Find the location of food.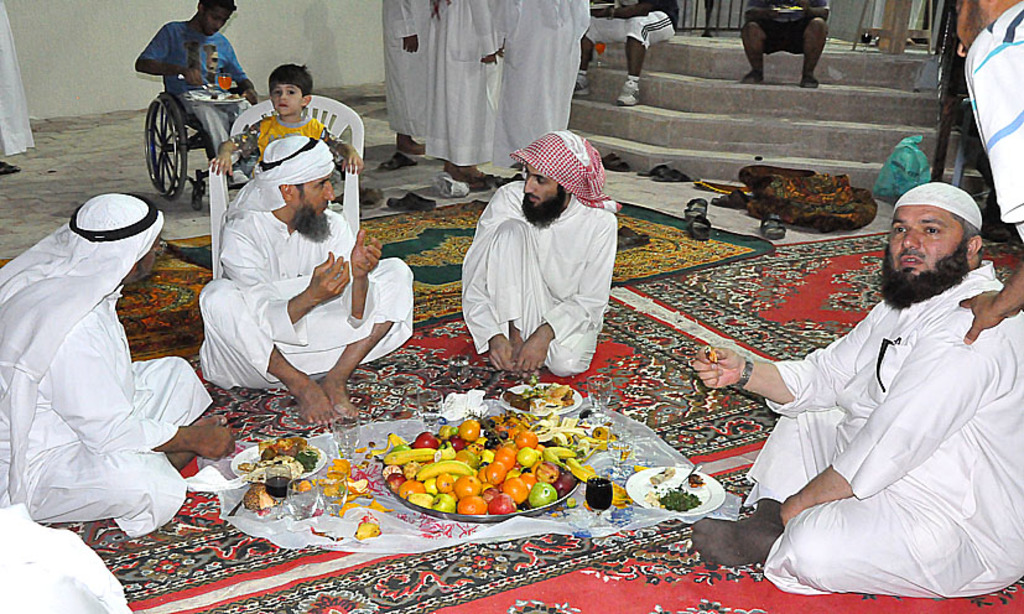
Location: l=740, t=152, r=888, b=218.
